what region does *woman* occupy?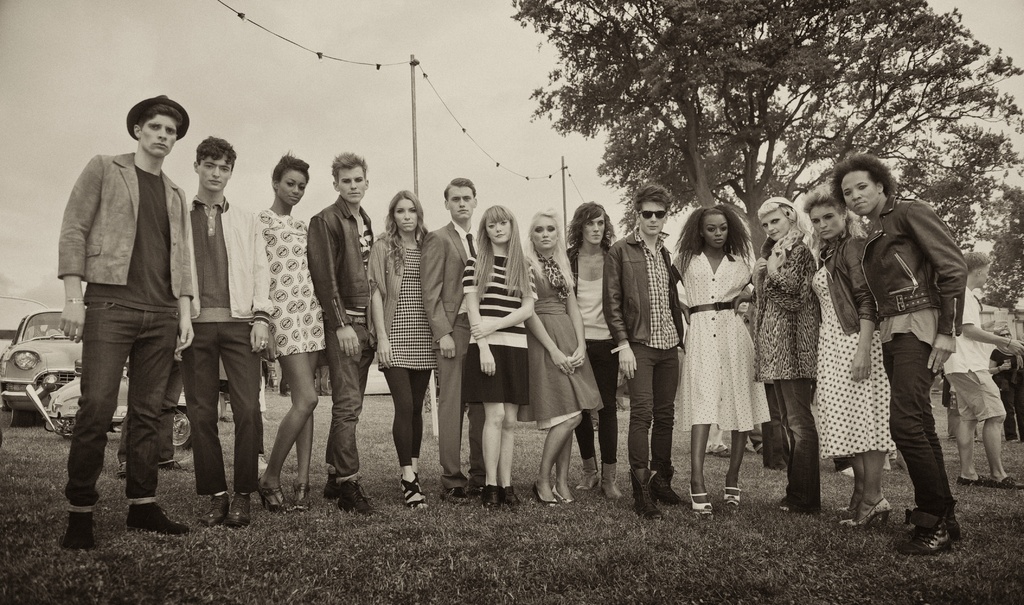
[803, 191, 879, 533].
